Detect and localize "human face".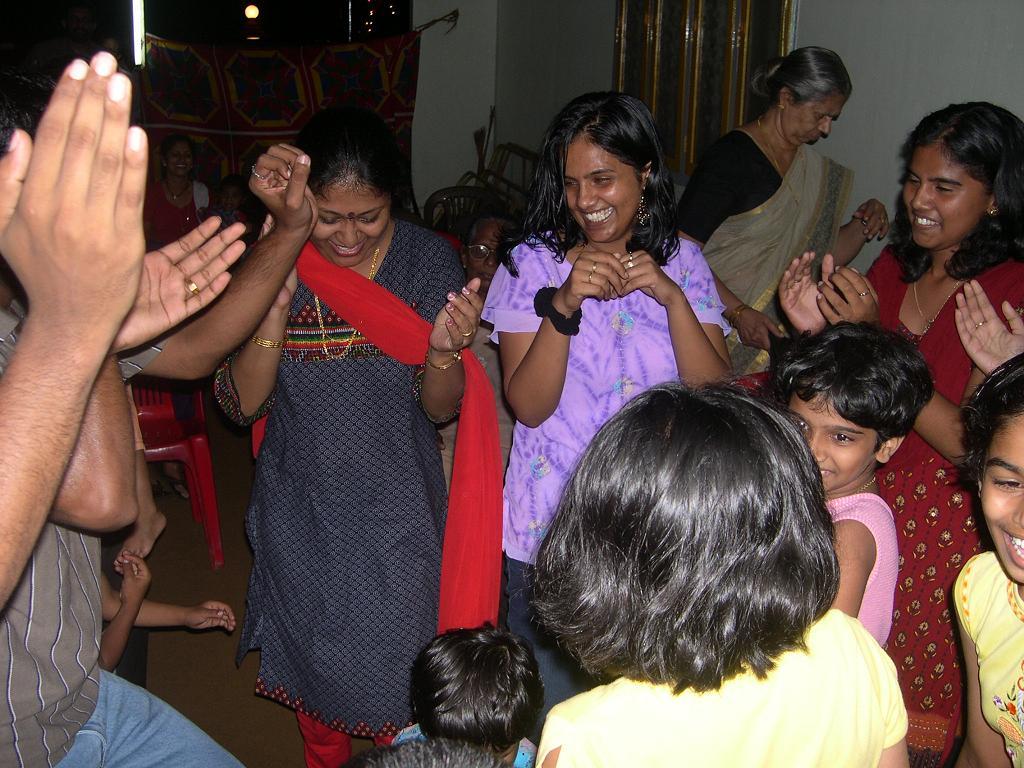
Localized at [791, 400, 884, 488].
